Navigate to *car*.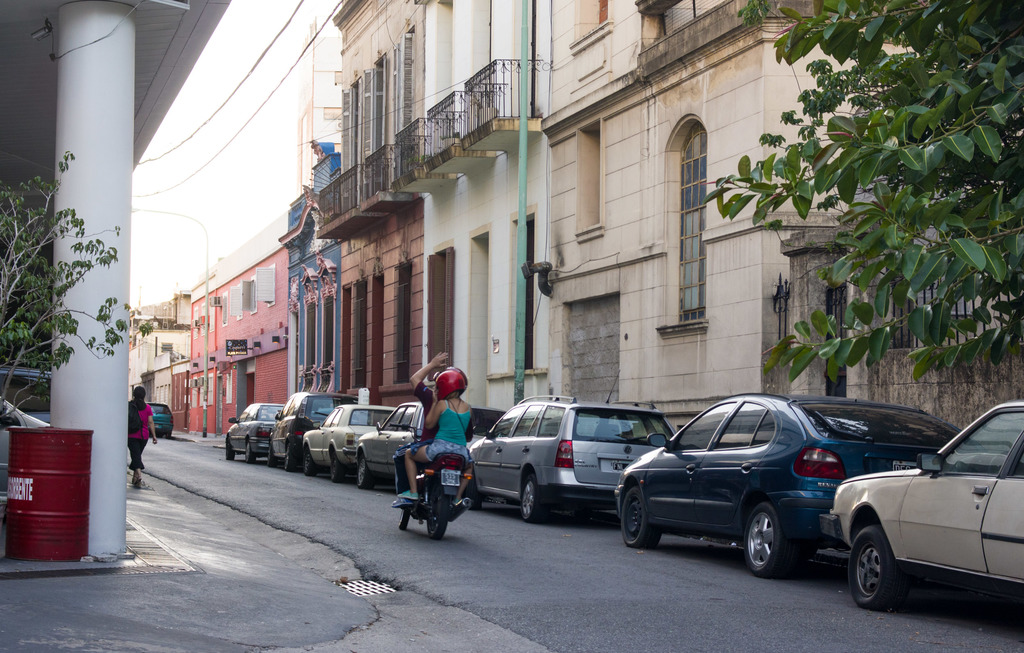
Navigation target: bbox=(228, 404, 288, 465).
